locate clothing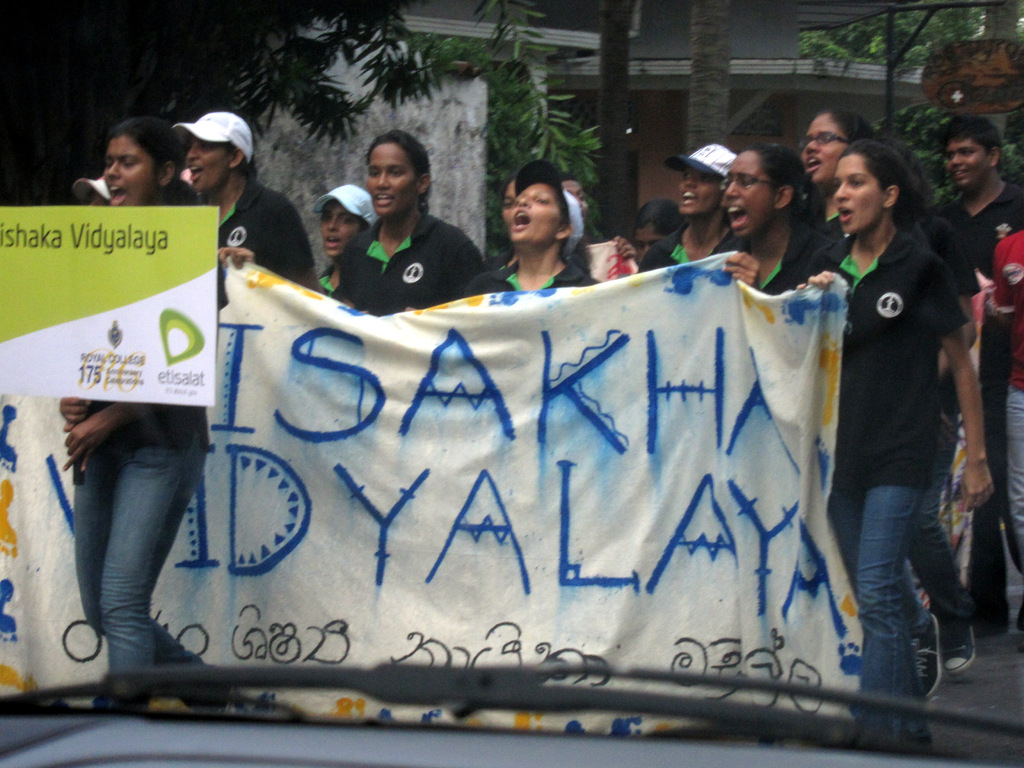
[342, 209, 496, 314]
